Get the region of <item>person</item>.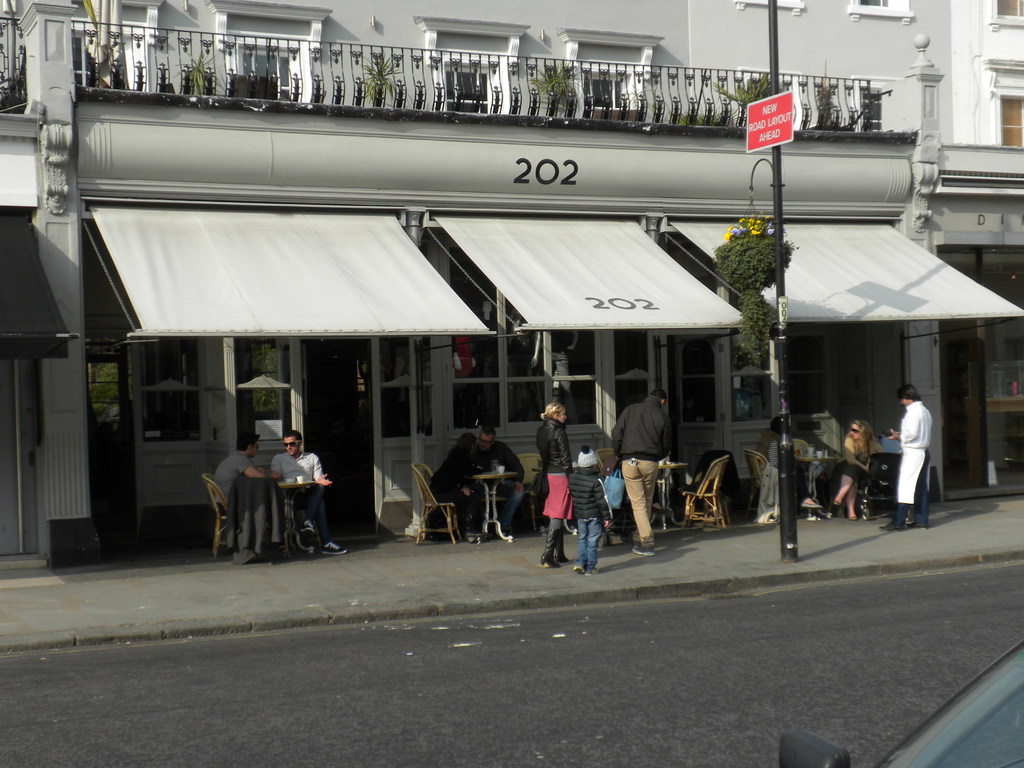
x1=270 y1=429 x2=346 y2=554.
